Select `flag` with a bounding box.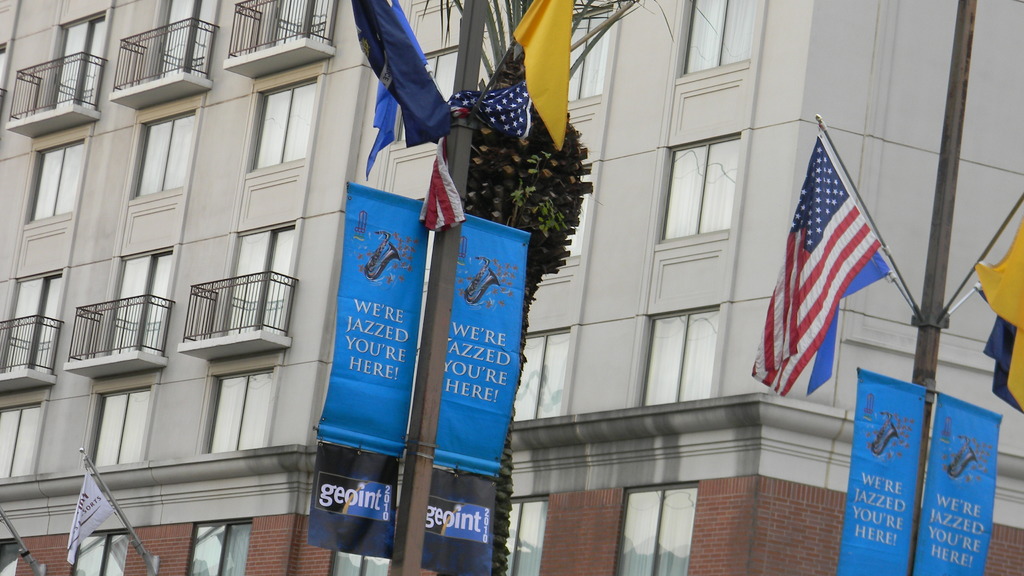
764/132/902/410.
